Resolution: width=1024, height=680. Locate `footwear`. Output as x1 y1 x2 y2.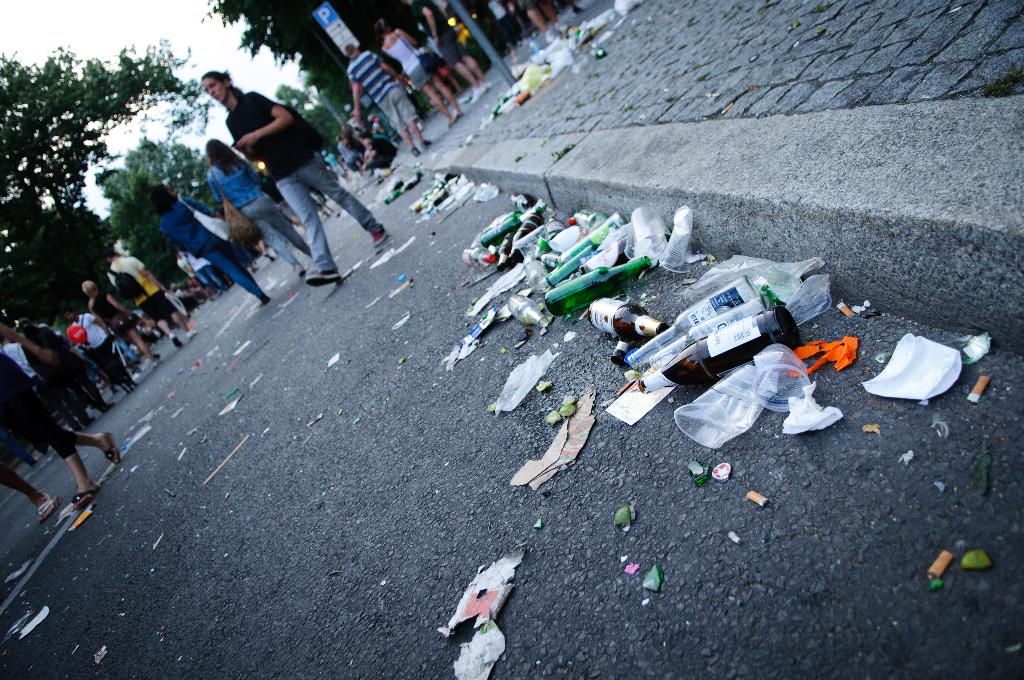
72 487 101 510.
